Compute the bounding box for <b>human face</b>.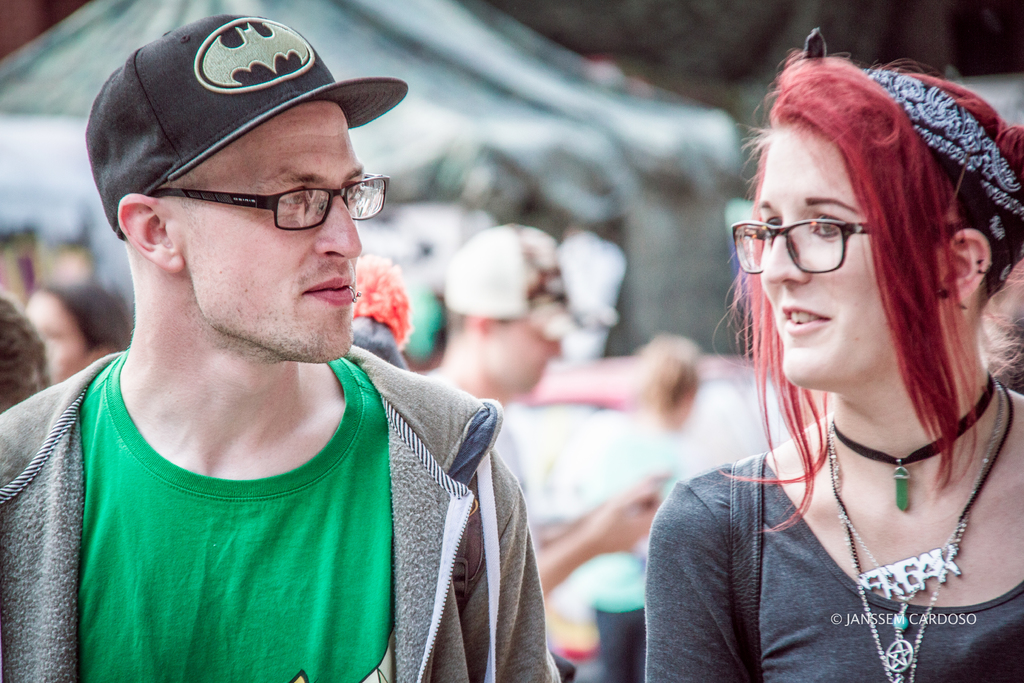
left=753, top=110, right=941, bottom=406.
